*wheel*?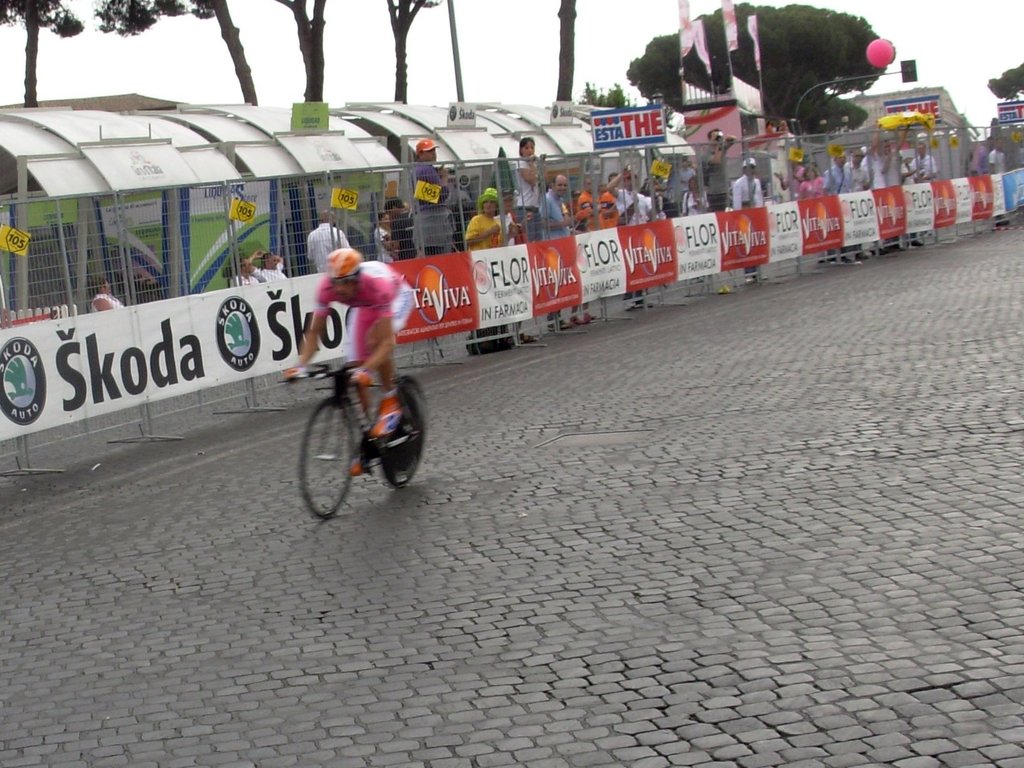
{"left": 297, "top": 378, "right": 362, "bottom": 519}
